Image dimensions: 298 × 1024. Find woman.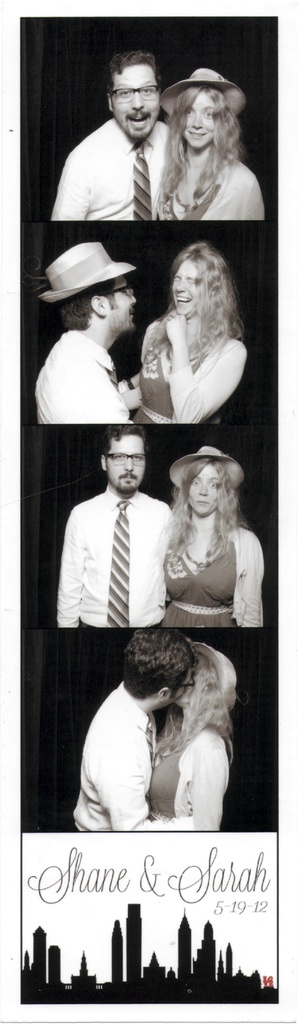
bbox=[158, 442, 268, 629].
